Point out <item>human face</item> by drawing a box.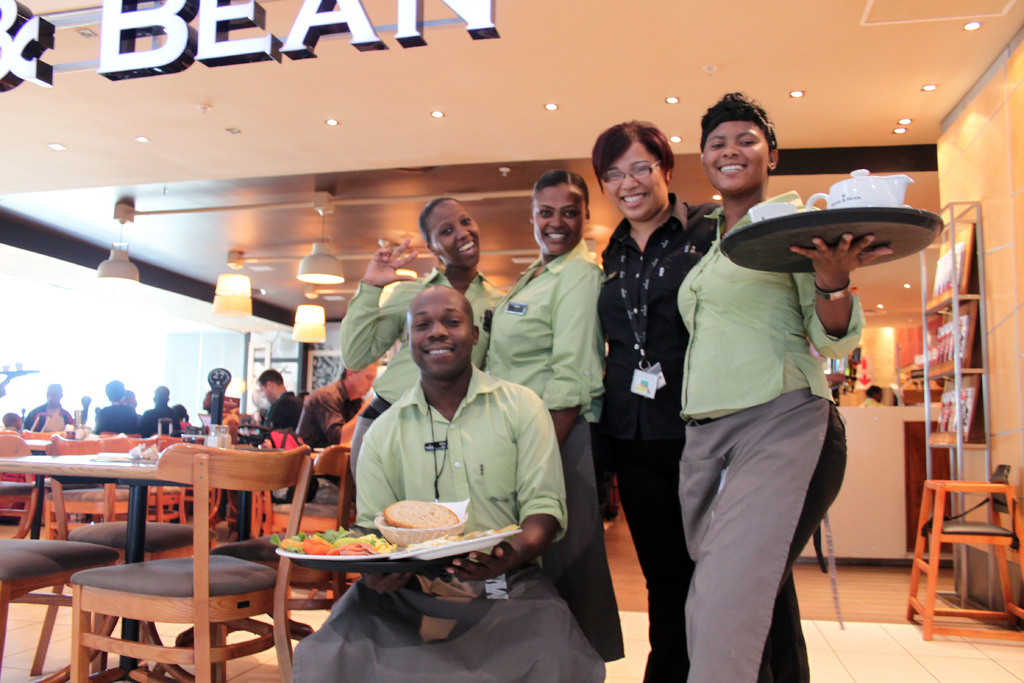
box(877, 389, 884, 402).
